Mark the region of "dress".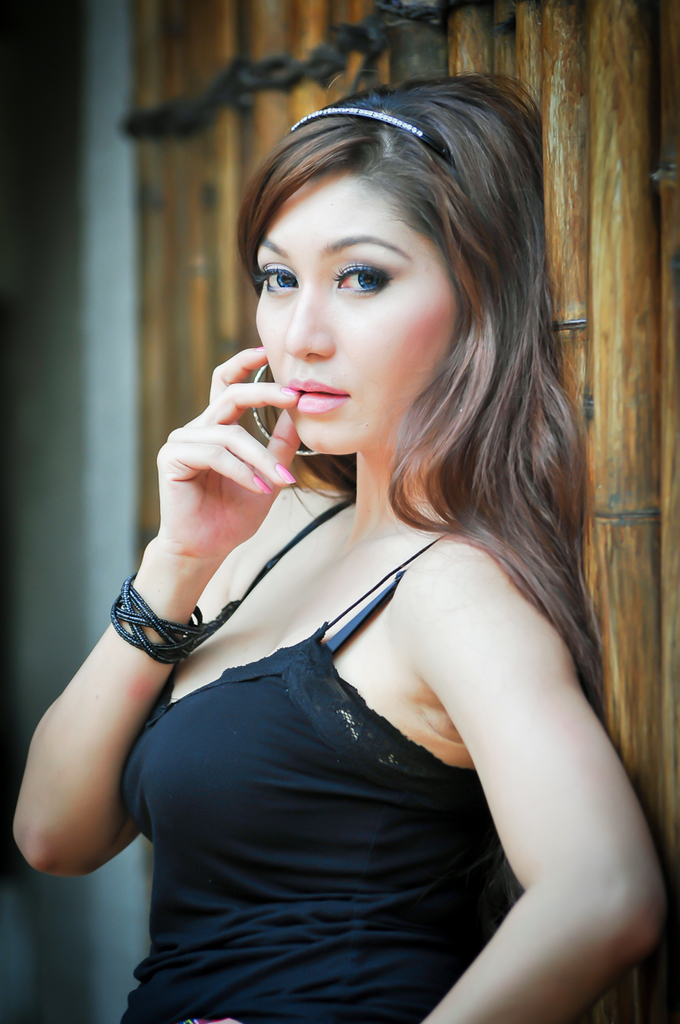
Region: x1=103 y1=497 x2=500 y2=1022.
